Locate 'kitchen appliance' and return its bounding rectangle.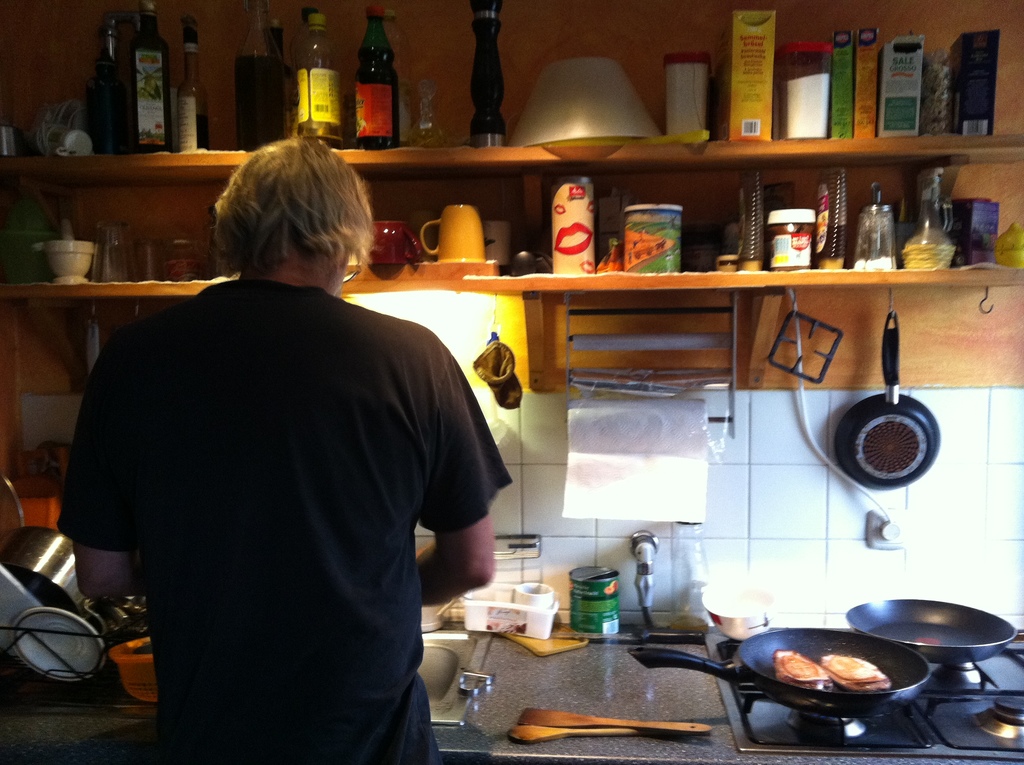
43 238 86 282.
